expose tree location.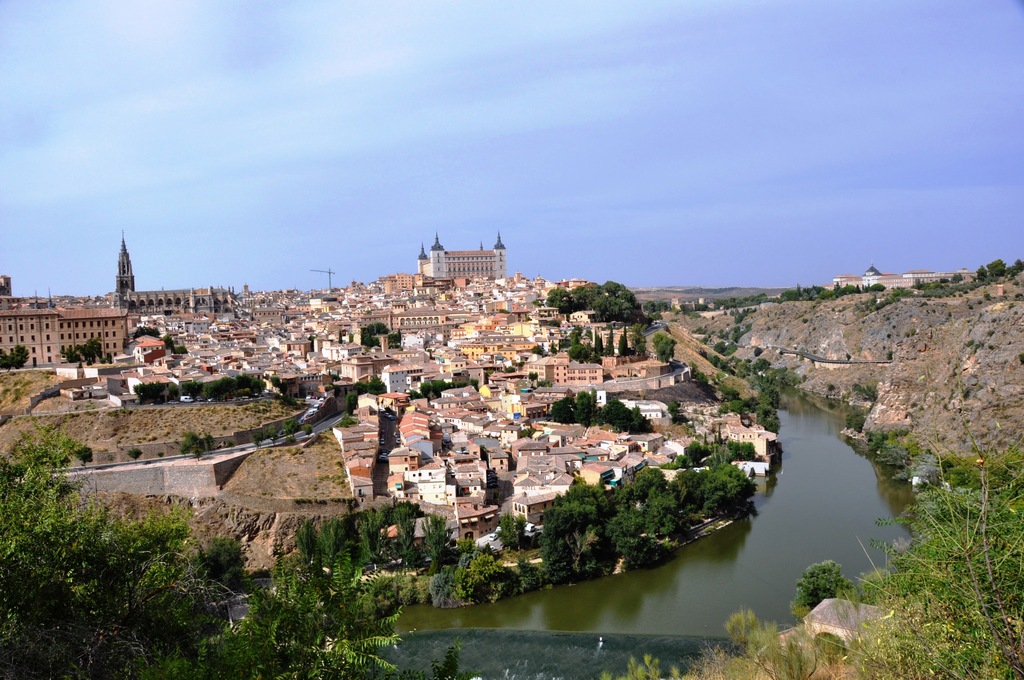
Exposed at [left=627, top=466, right=656, bottom=494].
